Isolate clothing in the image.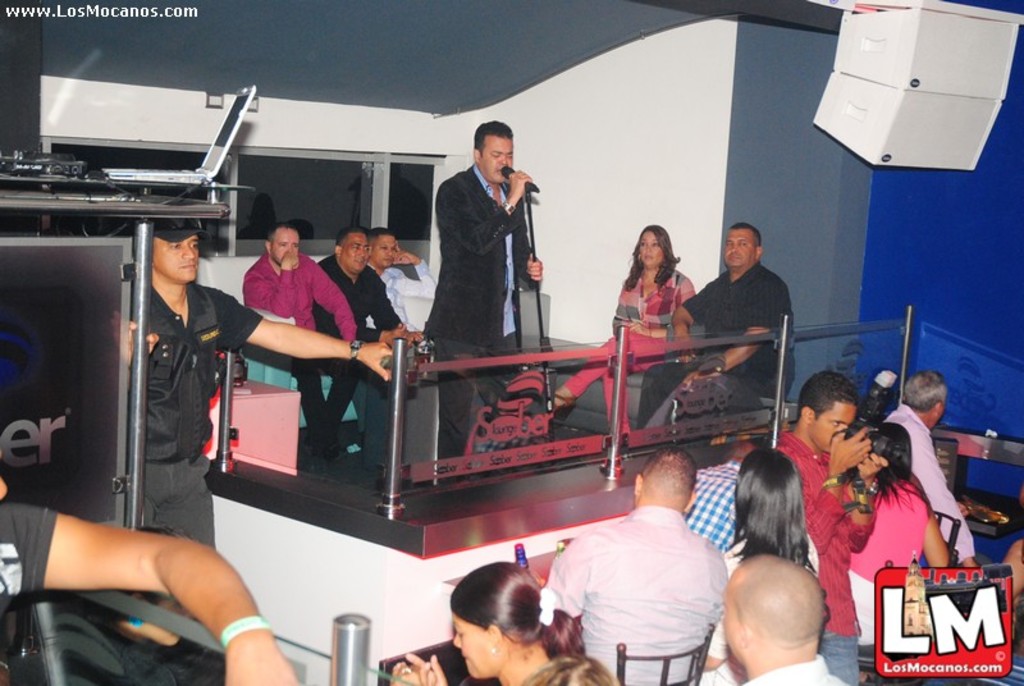
Isolated region: <region>420, 165, 534, 459</region>.
